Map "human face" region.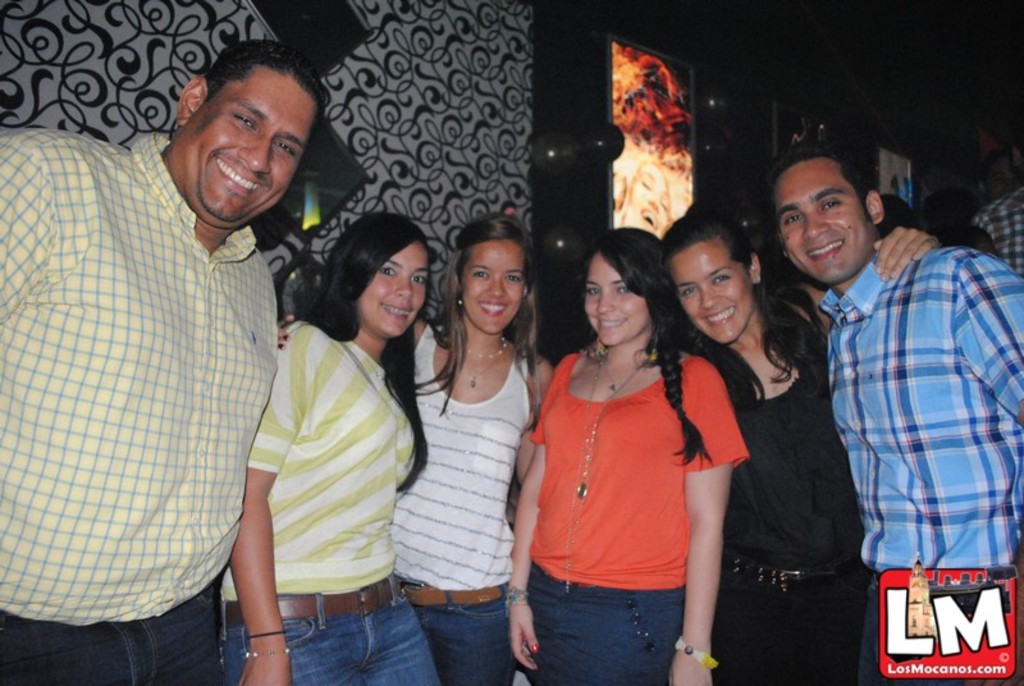
Mapped to (462,237,530,333).
